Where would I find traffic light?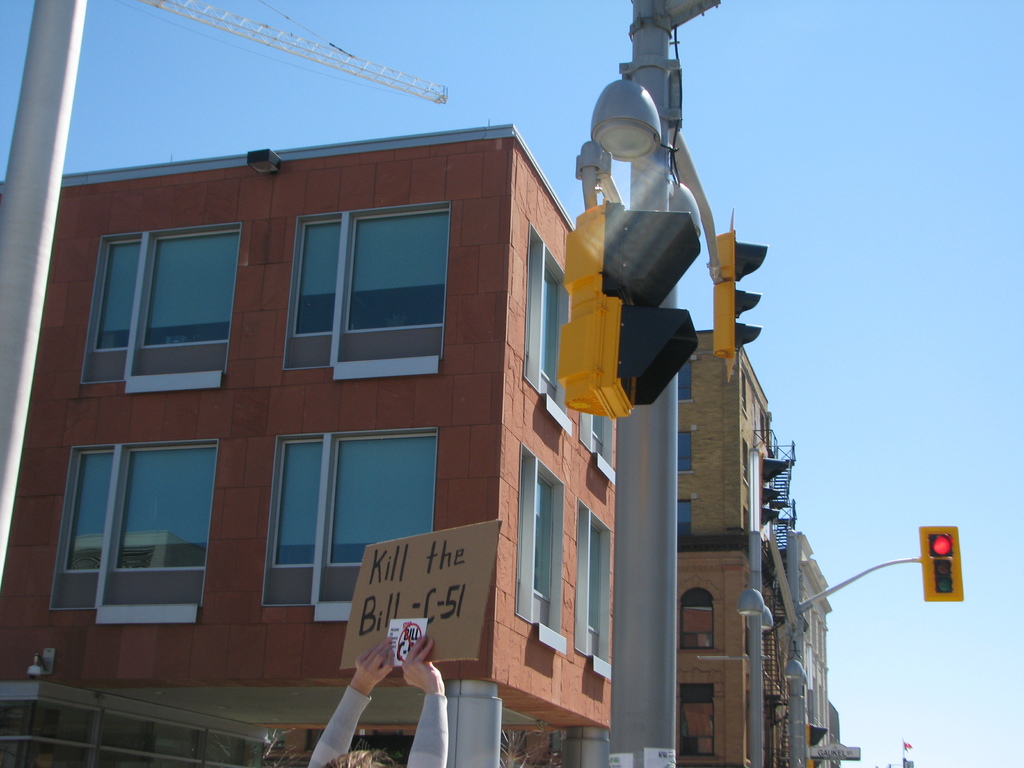
At bbox=[807, 725, 829, 767].
